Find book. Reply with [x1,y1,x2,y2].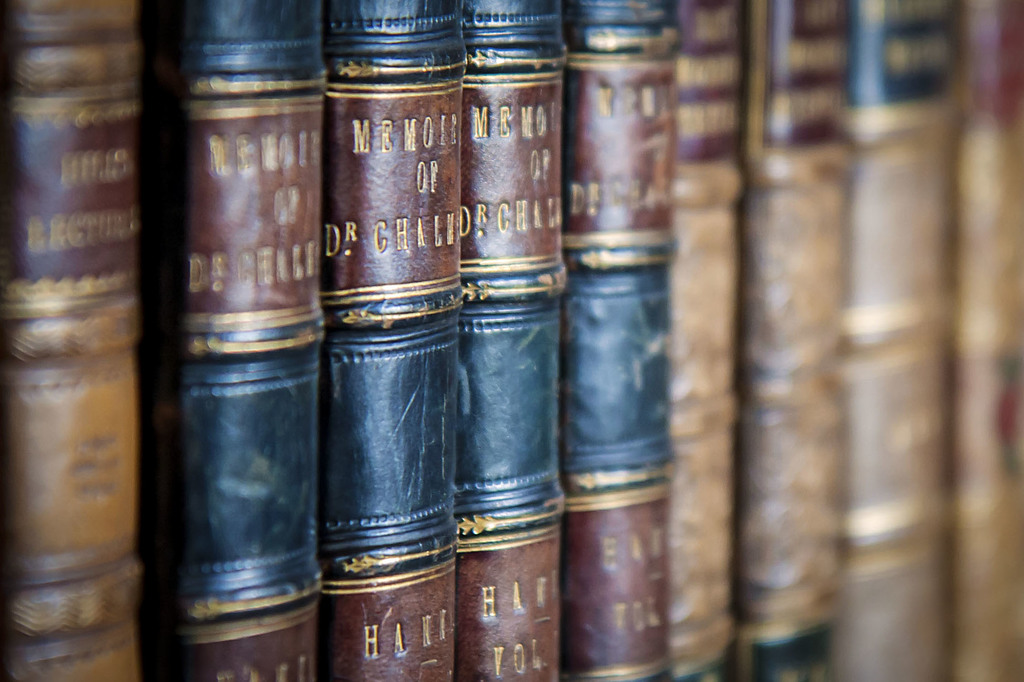
[0,0,147,679].
